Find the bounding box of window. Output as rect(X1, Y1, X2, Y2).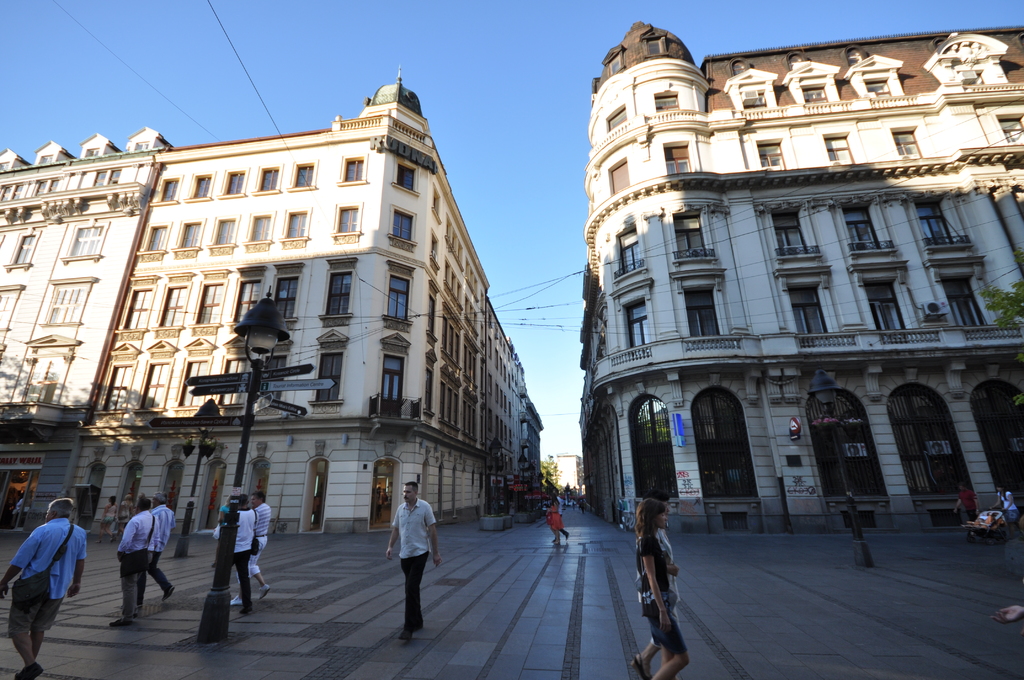
rect(32, 179, 47, 197).
